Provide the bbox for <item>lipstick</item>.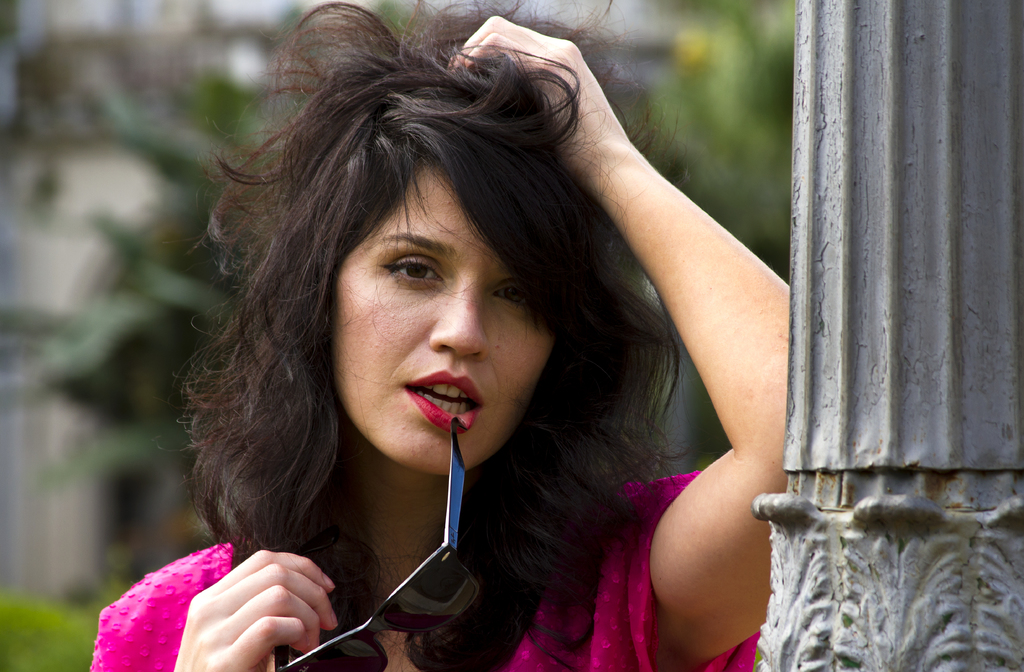
box=[404, 370, 483, 432].
